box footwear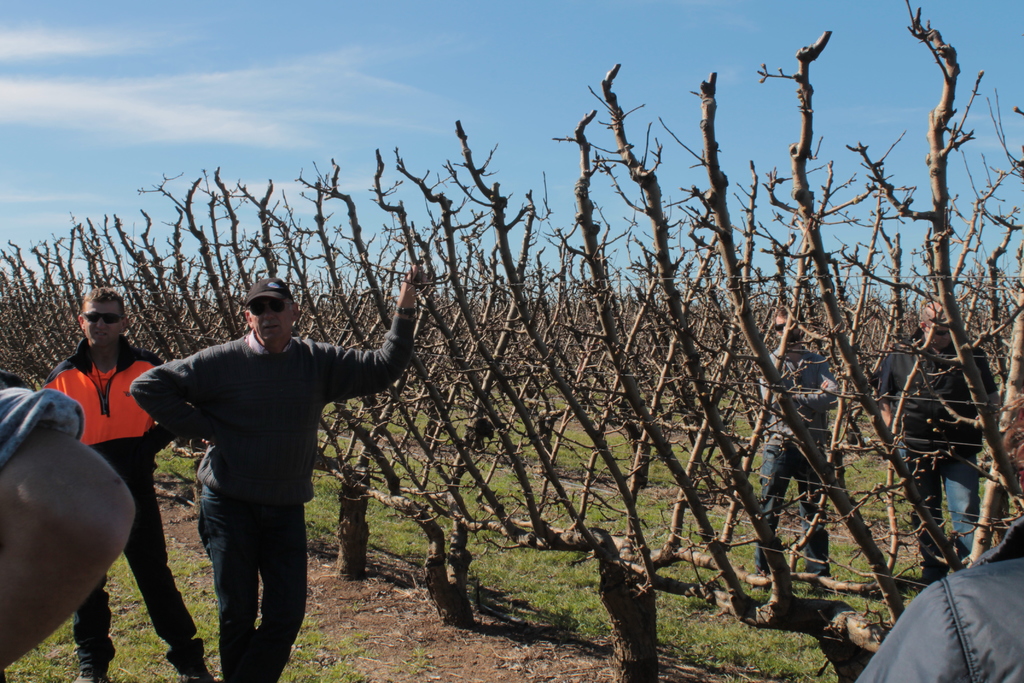
{"left": 71, "top": 667, "right": 115, "bottom": 682}
